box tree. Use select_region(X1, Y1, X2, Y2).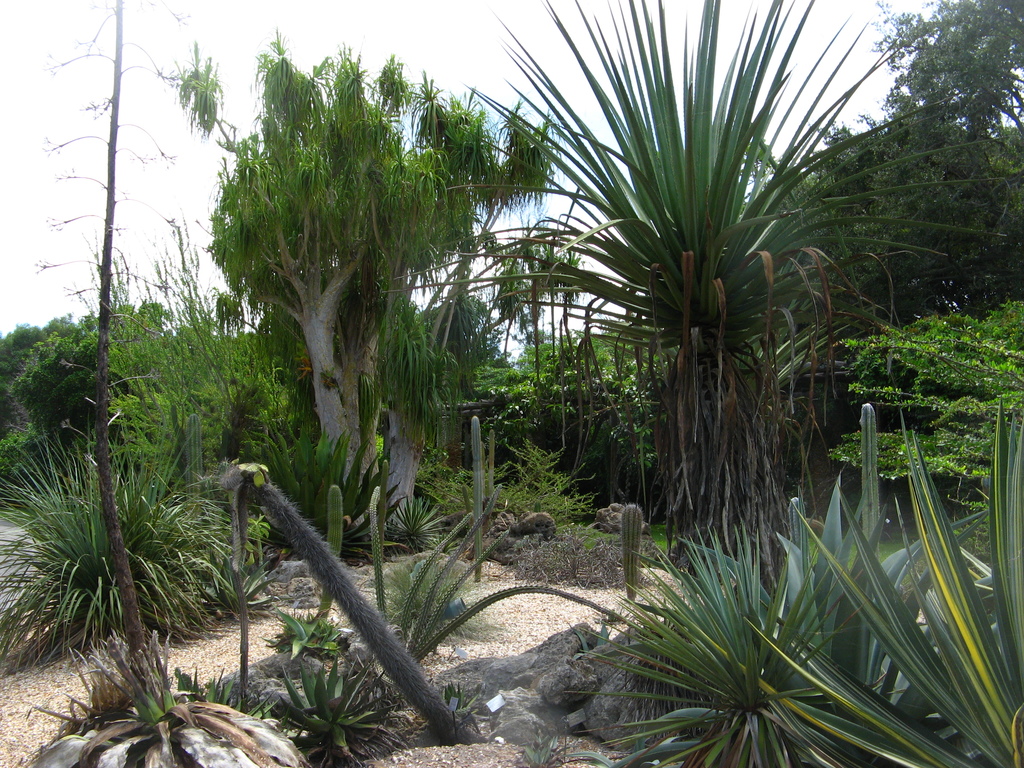
select_region(194, 52, 540, 524).
